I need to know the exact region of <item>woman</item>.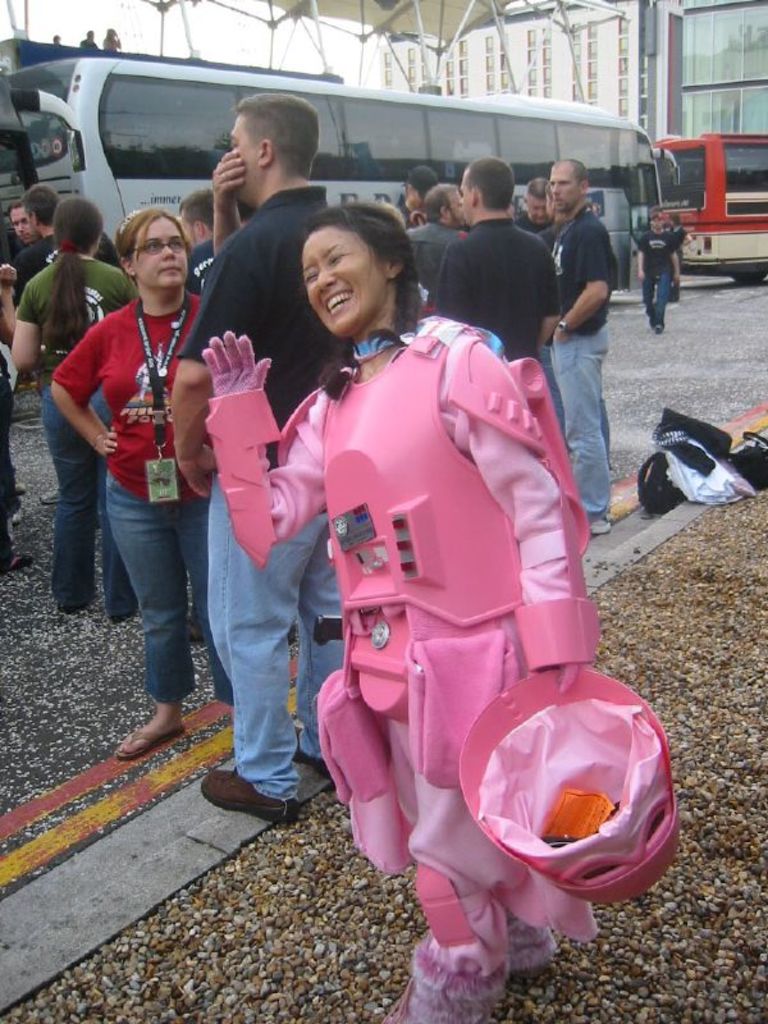
Region: {"left": 5, "top": 196, "right": 138, "bottom": 623}.
